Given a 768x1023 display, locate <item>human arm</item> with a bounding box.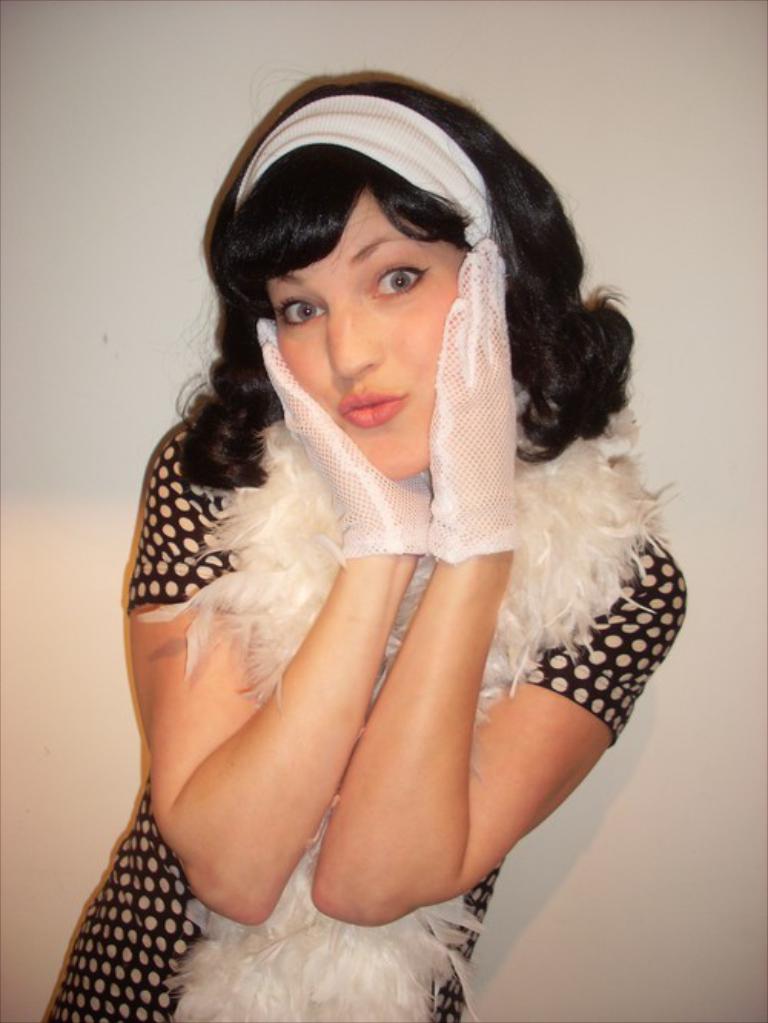
Located: x1=309 y1=240 x2=694 y2=932.
